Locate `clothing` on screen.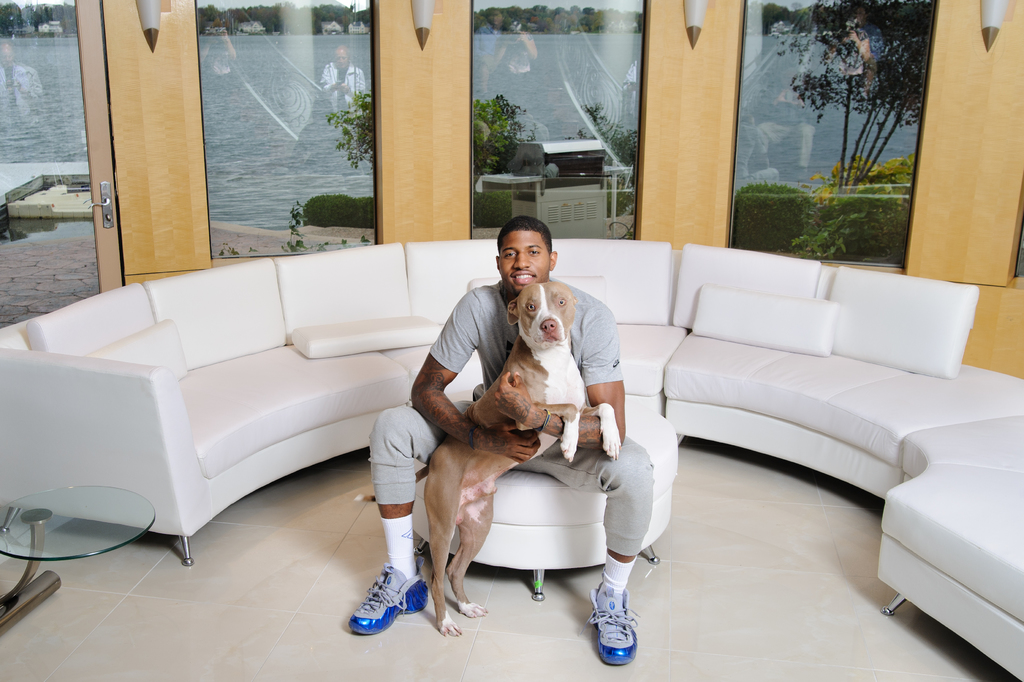
On screen at (x1=762, y1=85, x2=814, y2=165).
